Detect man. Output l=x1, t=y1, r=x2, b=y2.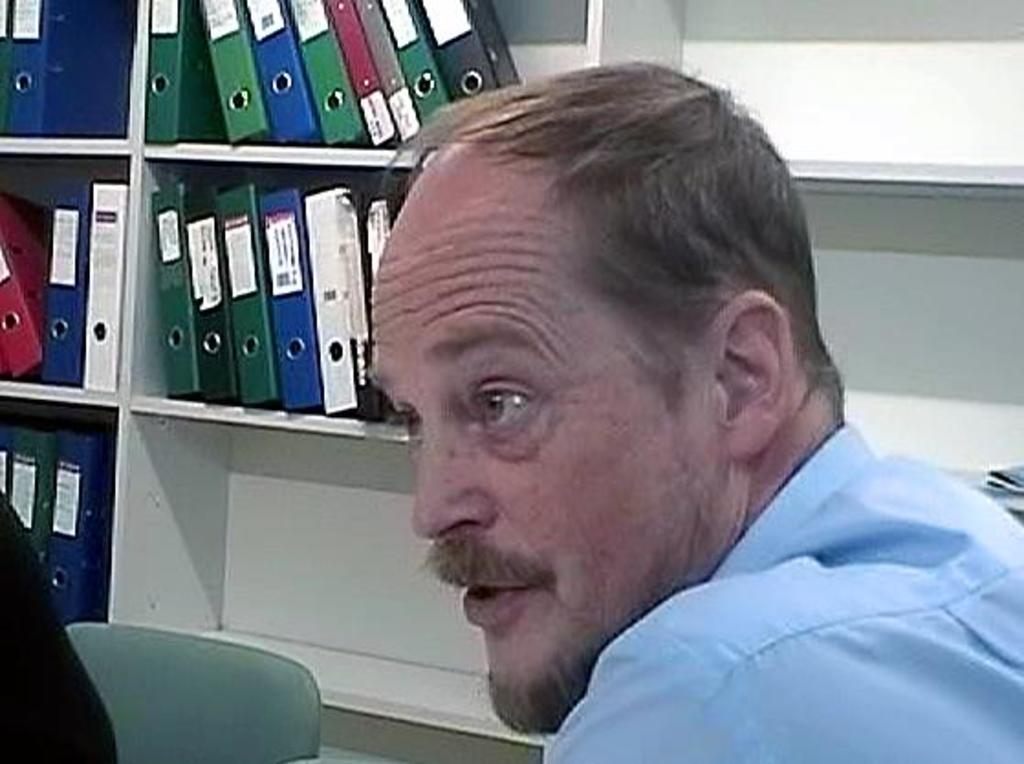
l=376, t=48, r=1022, b=762.
